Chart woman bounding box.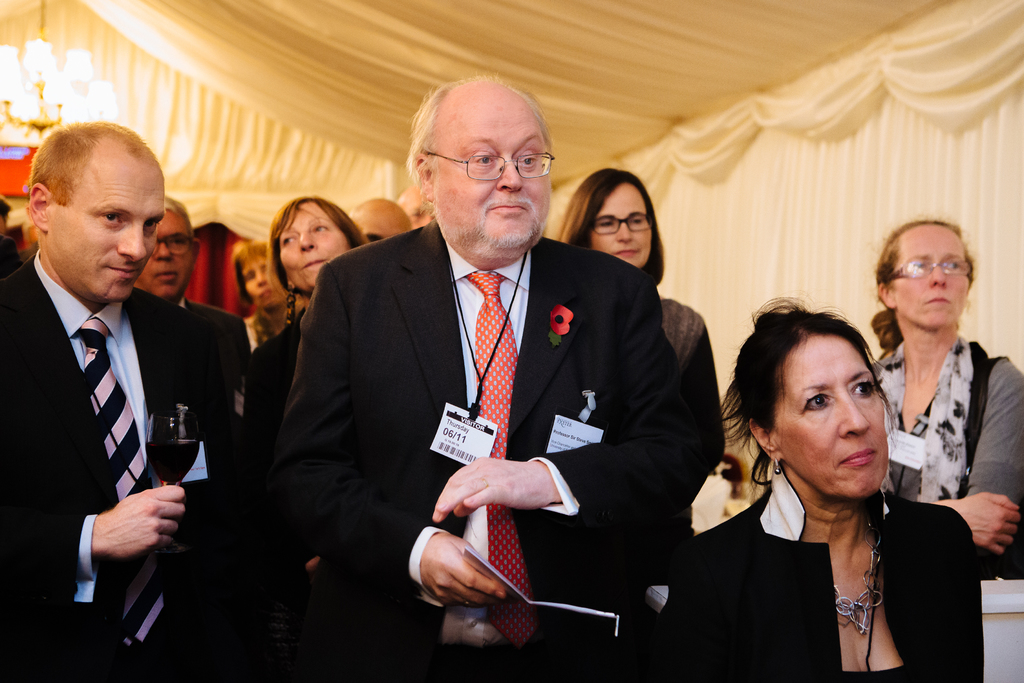
Charted: [x1=677, y1=288, x2=948, y2=674].
